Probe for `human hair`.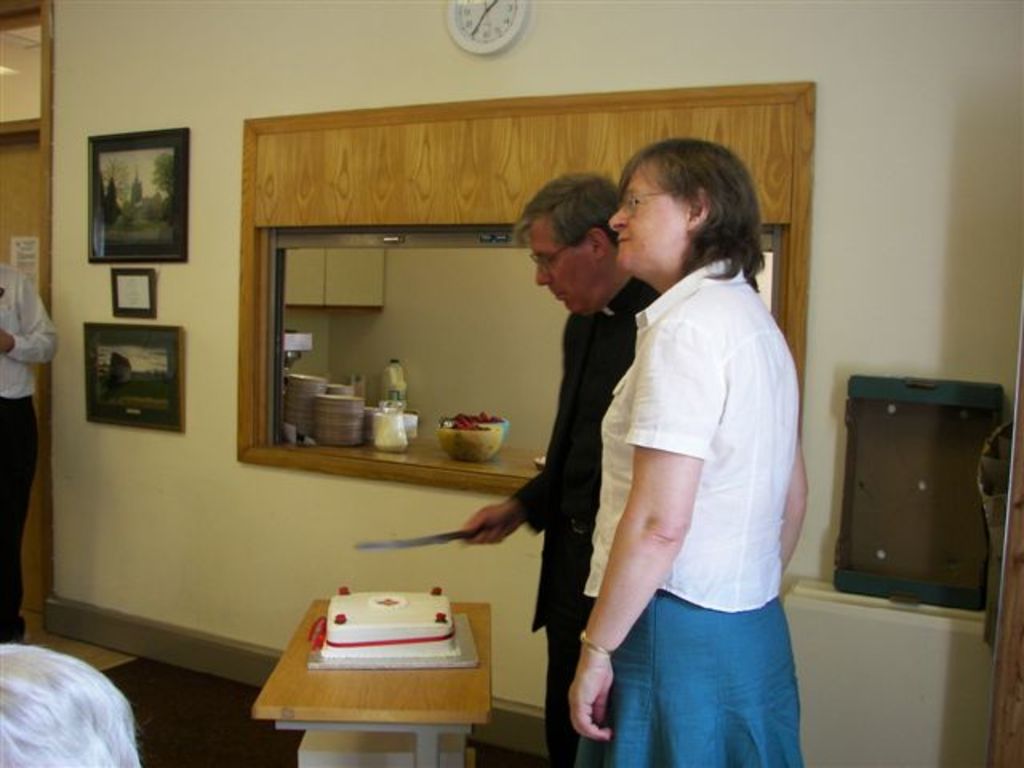
Probe result: Rect(610, 138, 758, 294).
